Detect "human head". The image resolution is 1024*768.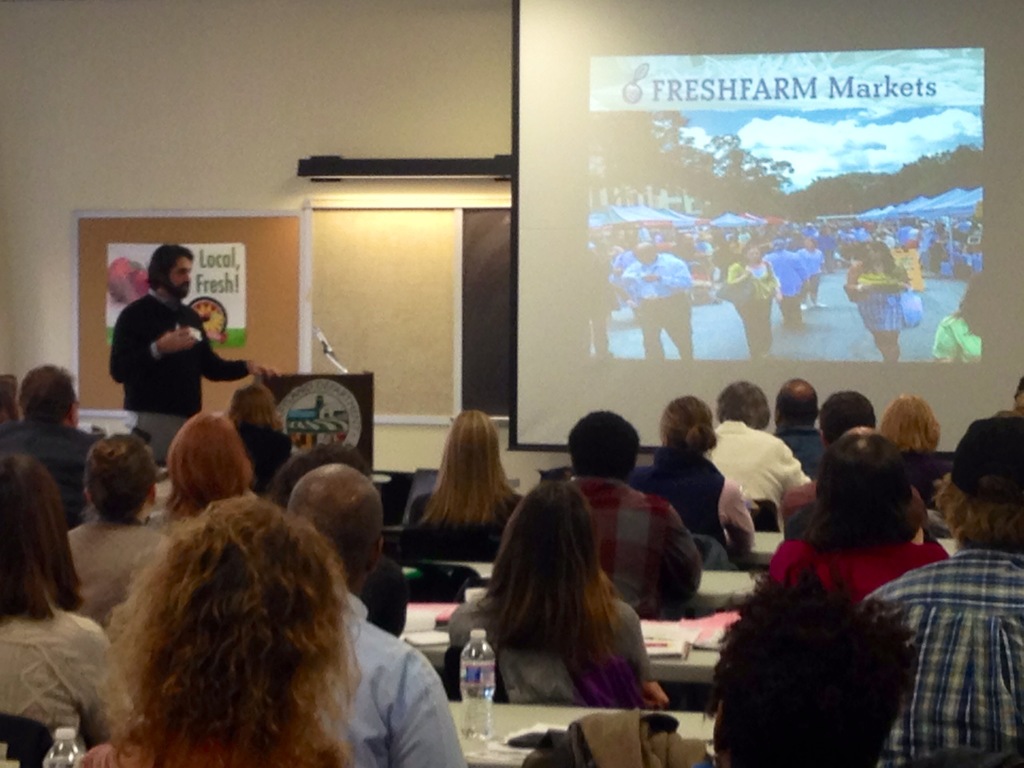
x1=931, y1=413, x2=1023, y2=550.
